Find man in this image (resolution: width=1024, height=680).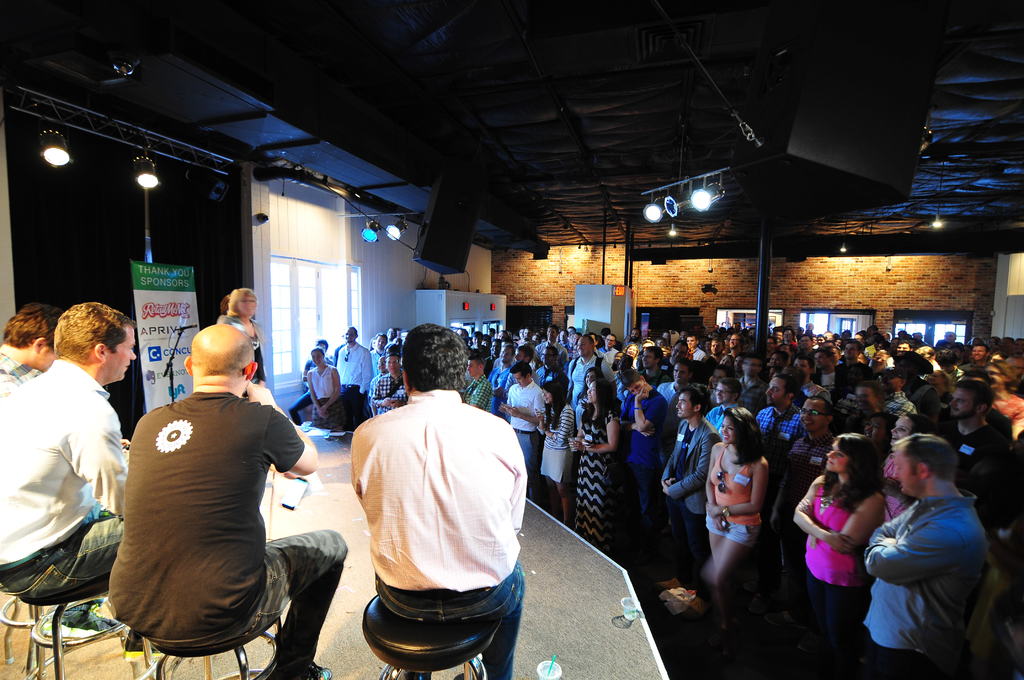
rect(683, 332, 706, 361).
